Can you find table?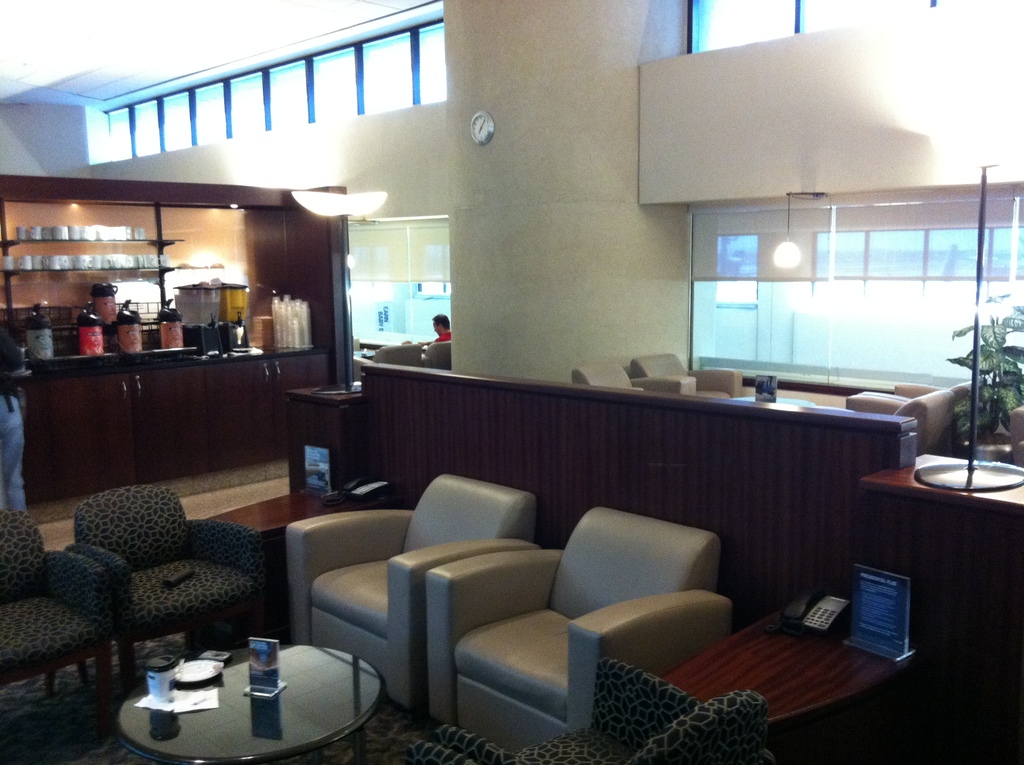
Yes, bounding box: [x1=858, y1=429, x2=1009, y2=718].
